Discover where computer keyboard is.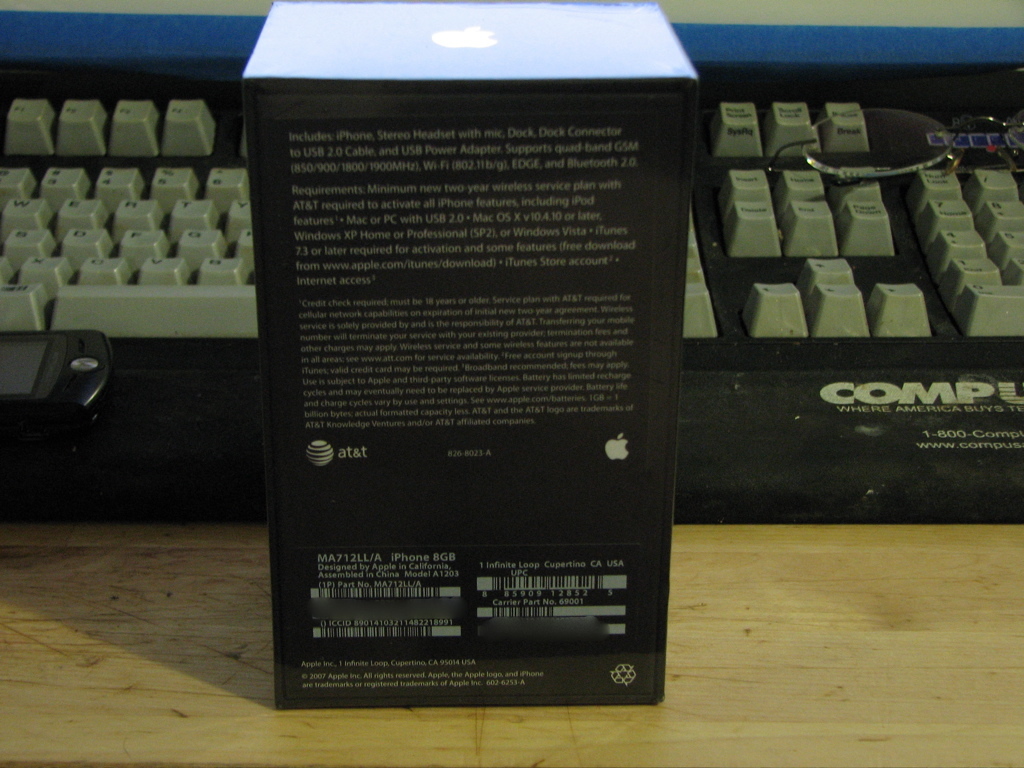
Discovered at <region>1, 62, 1023, 528</region>.
